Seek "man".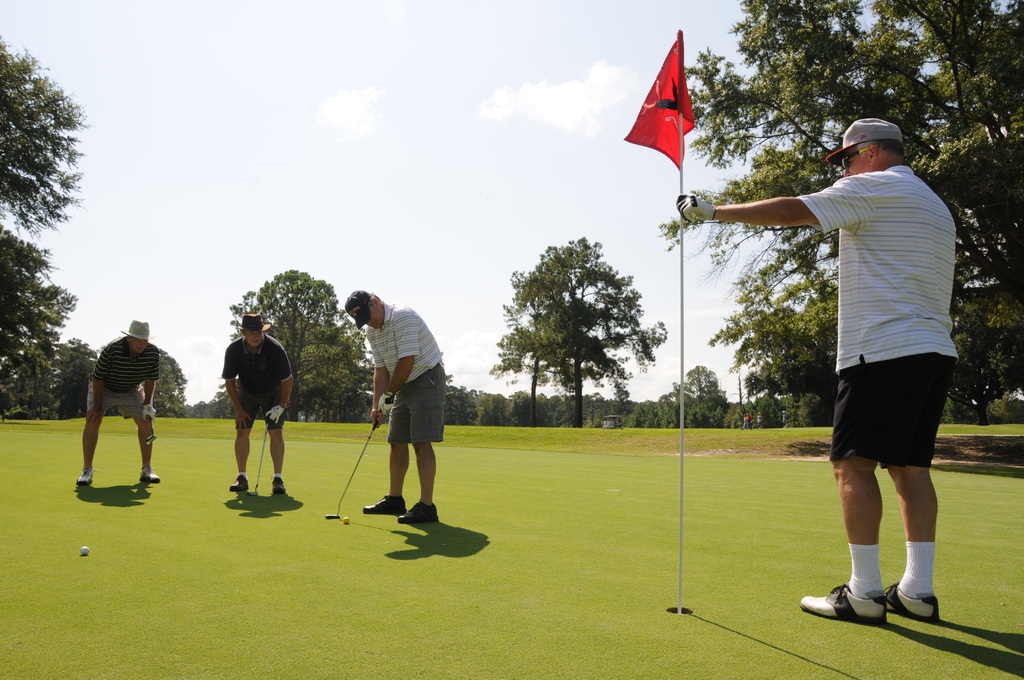
344/286/449/522.
